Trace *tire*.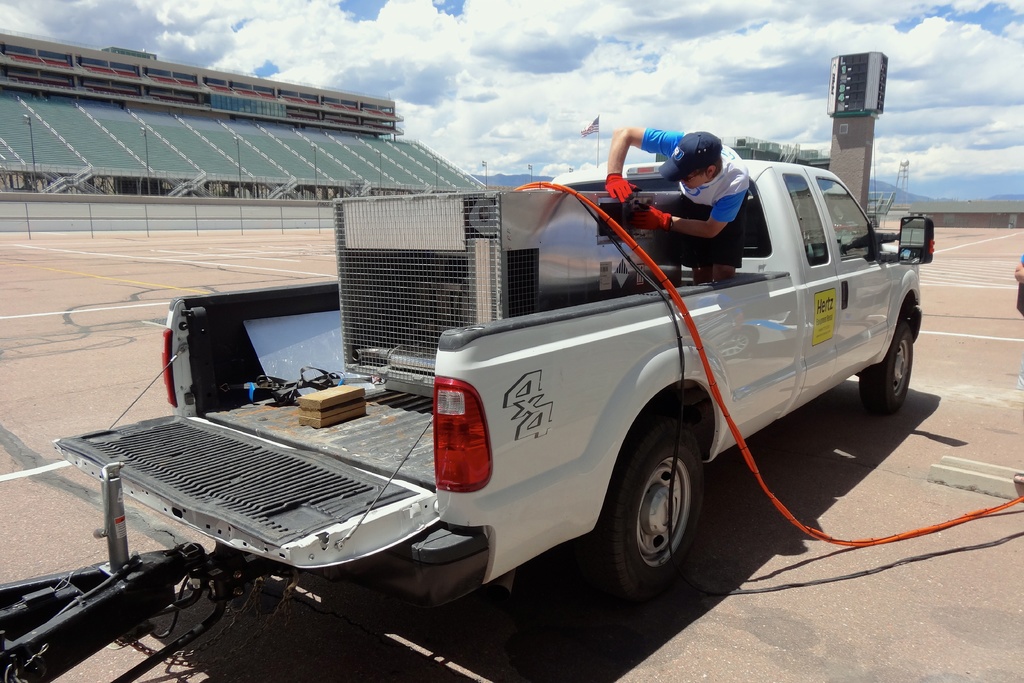
Traced to [861,324,915,412].
